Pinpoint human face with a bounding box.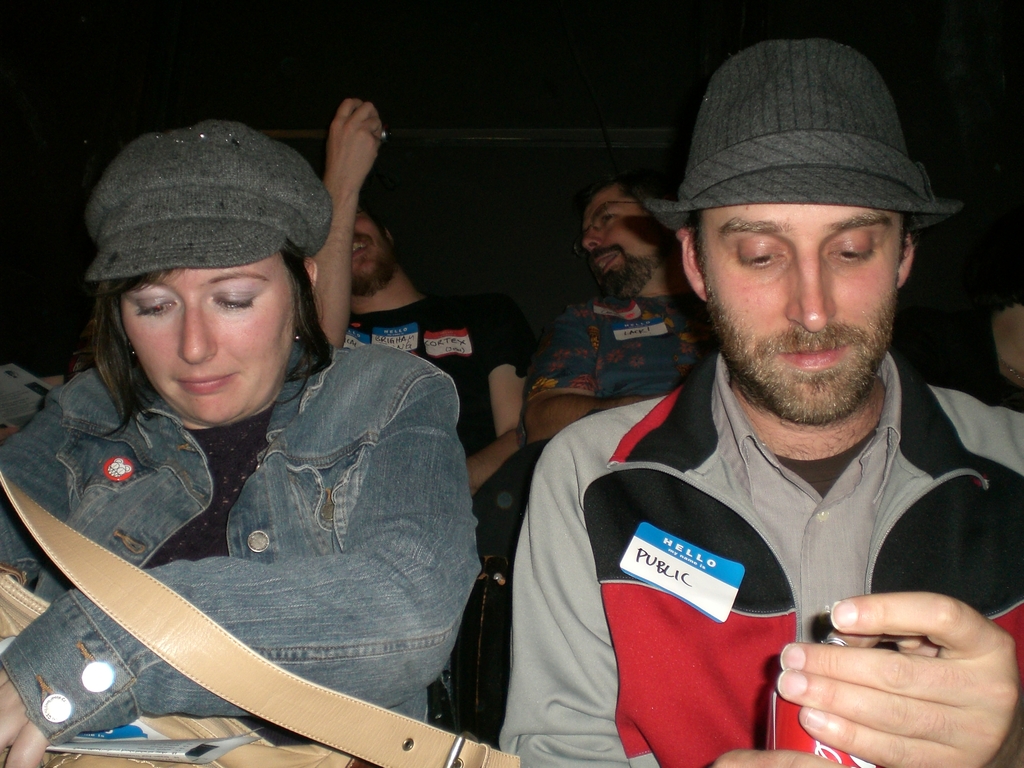
select_region(578, 189, 668, 307).
